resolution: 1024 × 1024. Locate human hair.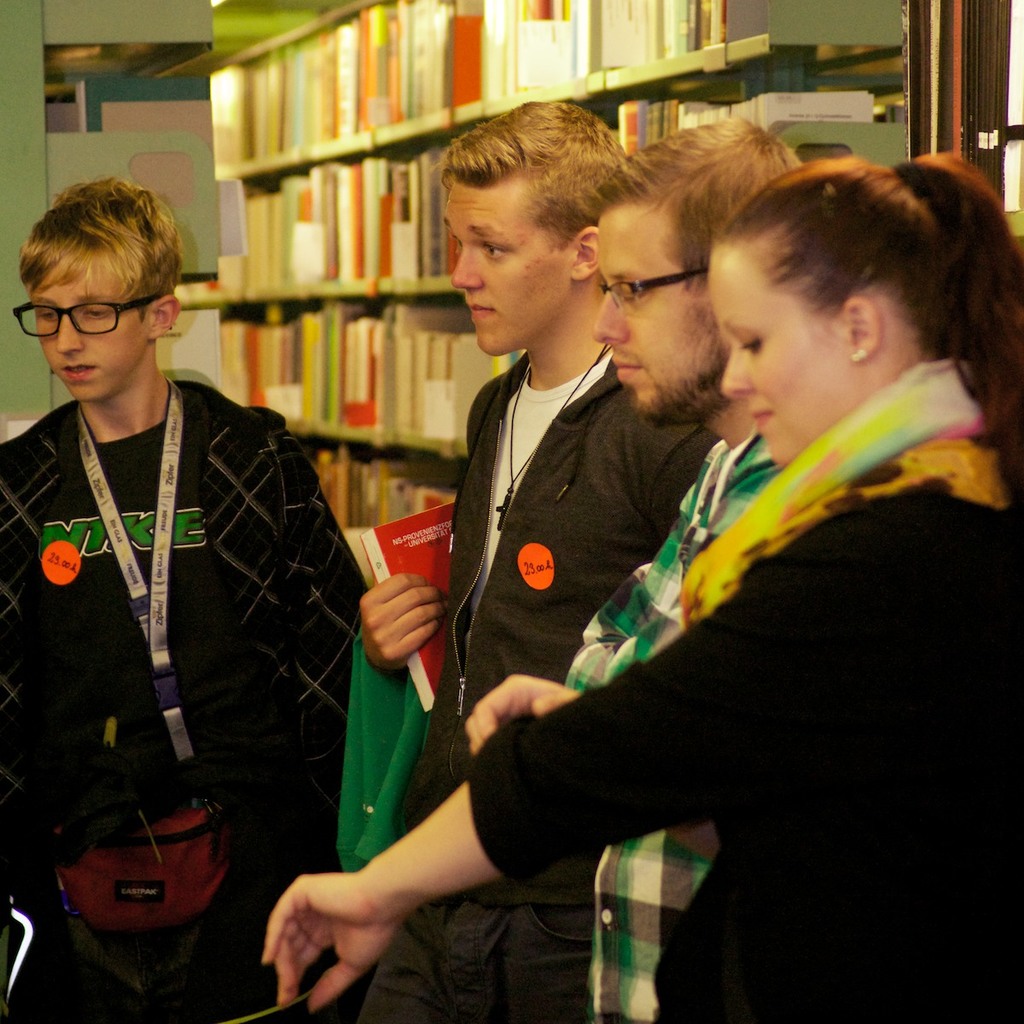
bbox=(433, 102, 633, 261).
